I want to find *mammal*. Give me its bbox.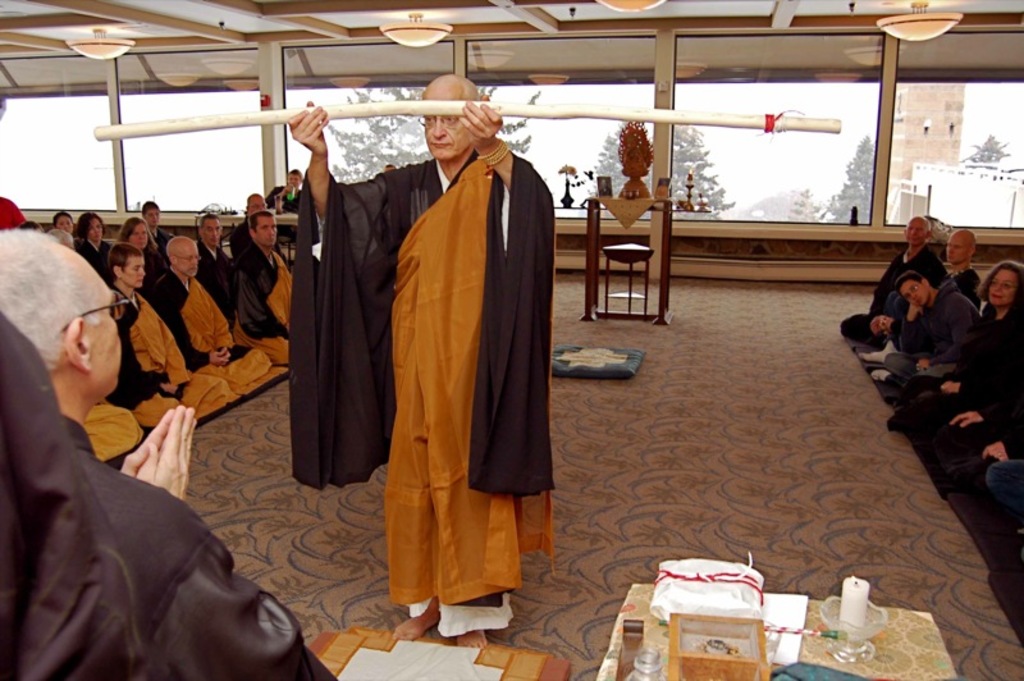
<region>837, 216, 945, 344</region>.
